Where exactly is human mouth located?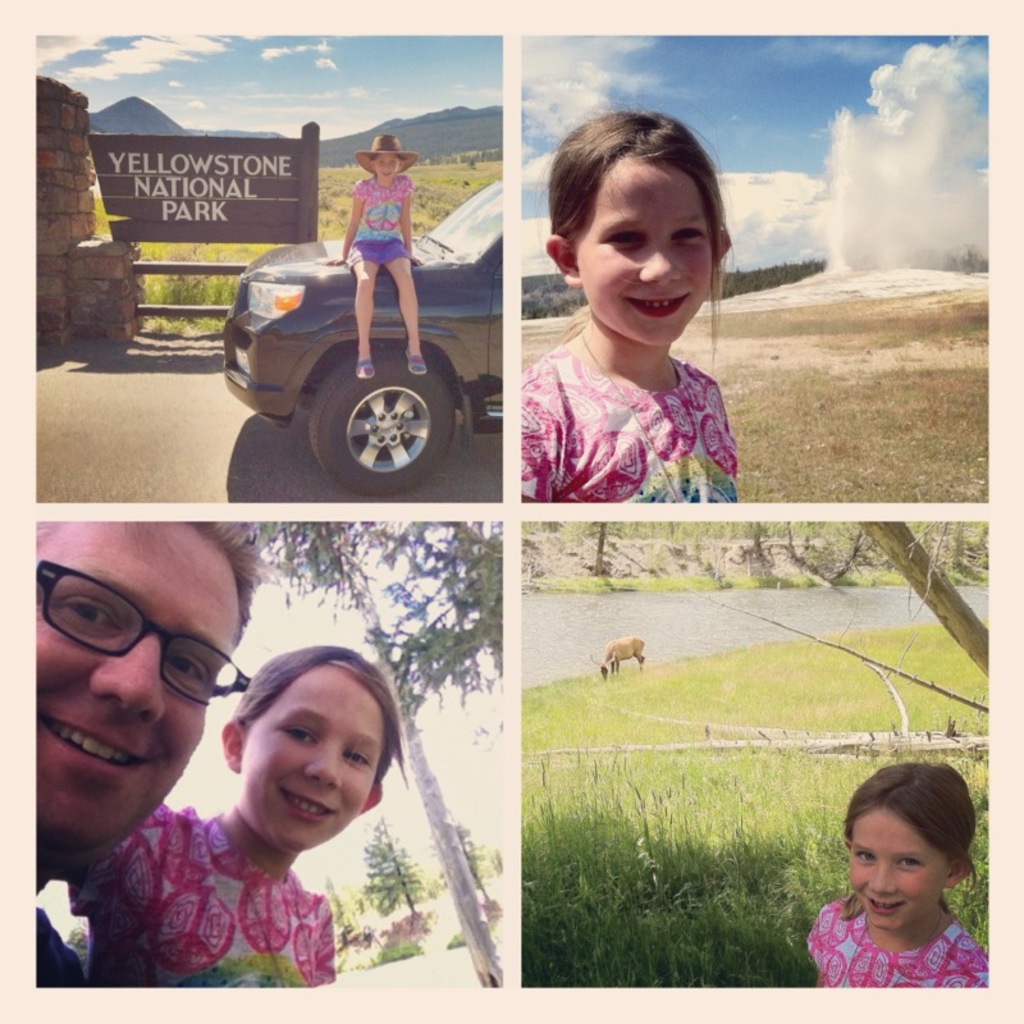
Its bounding box is {"left": 865, "top": 892, "right": 904, "bottom": 919}.
